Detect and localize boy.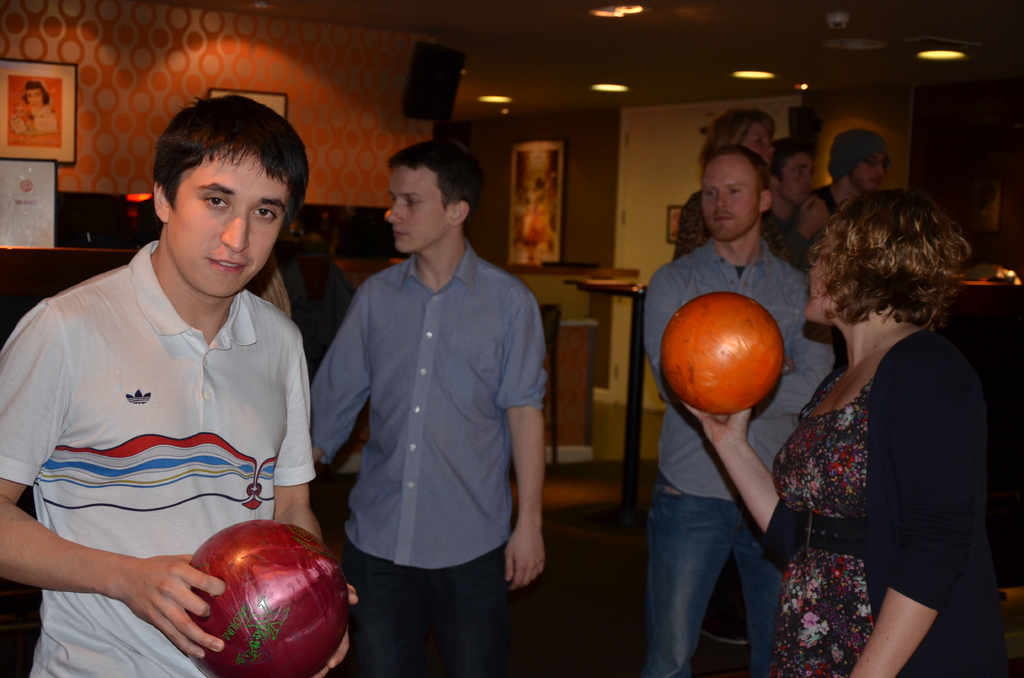
Localized at locate(0, 93, 356, 677).
